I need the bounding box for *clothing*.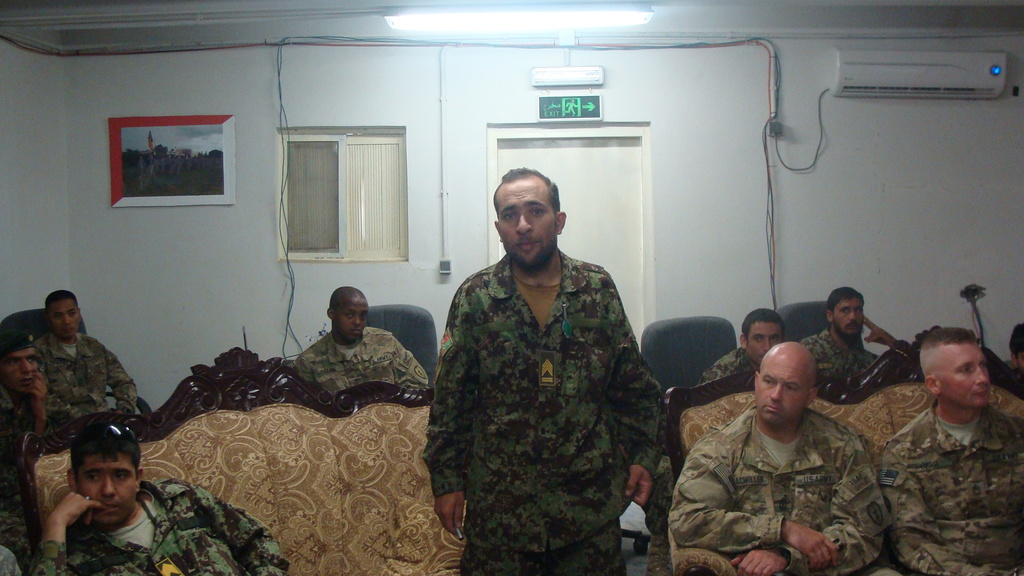
Here it is: (x1=424, y1=253, x2=683, y2=575).
